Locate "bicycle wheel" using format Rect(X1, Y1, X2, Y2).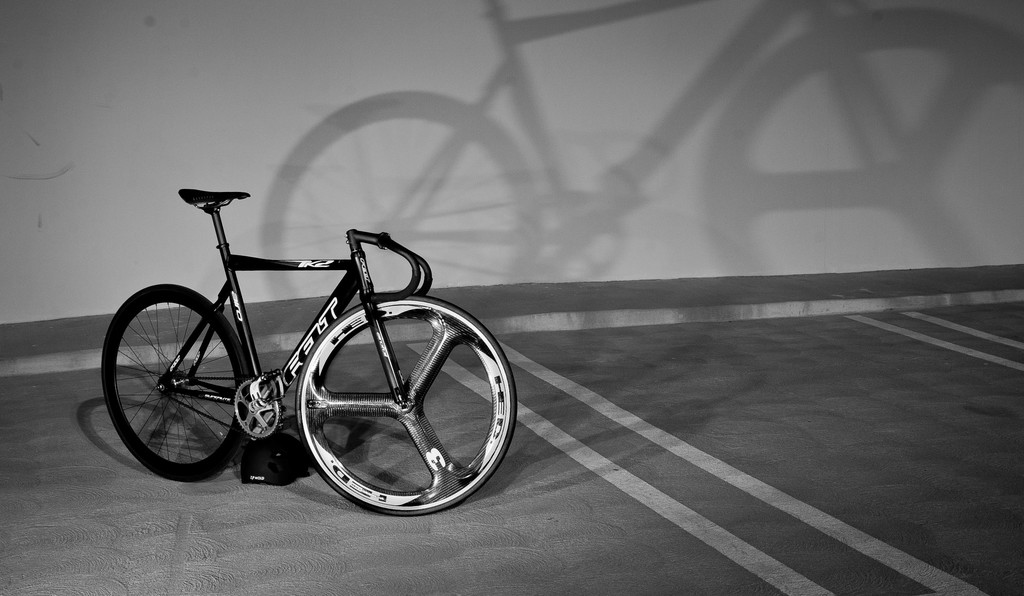
Rect(293, 294, 517, 518).
